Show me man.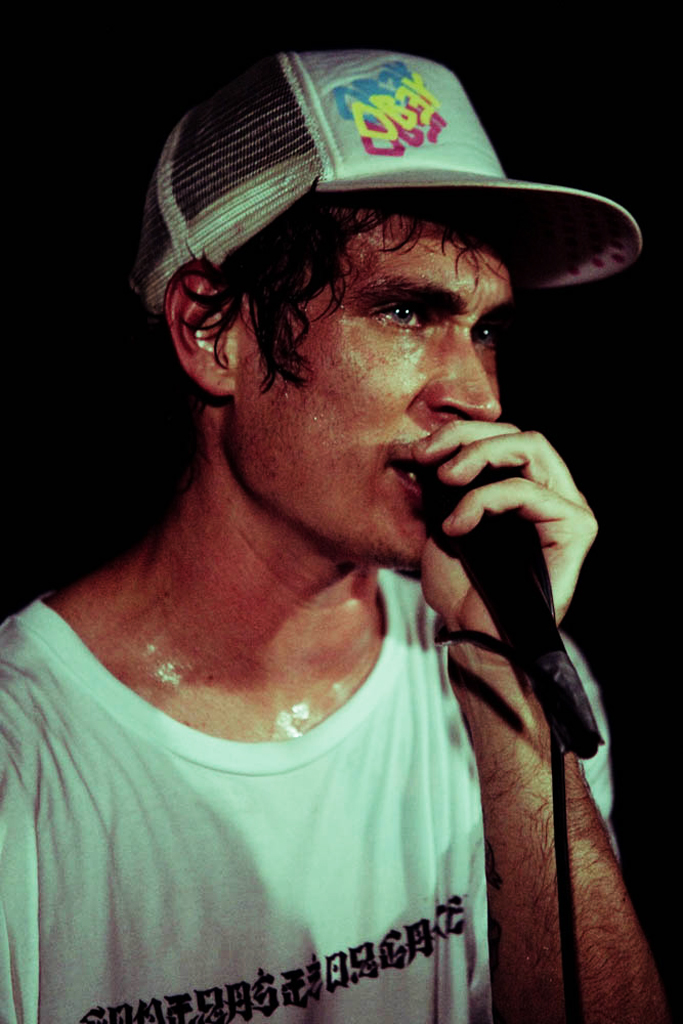
man is here: <region>30, 60, 681, 998</region>.
